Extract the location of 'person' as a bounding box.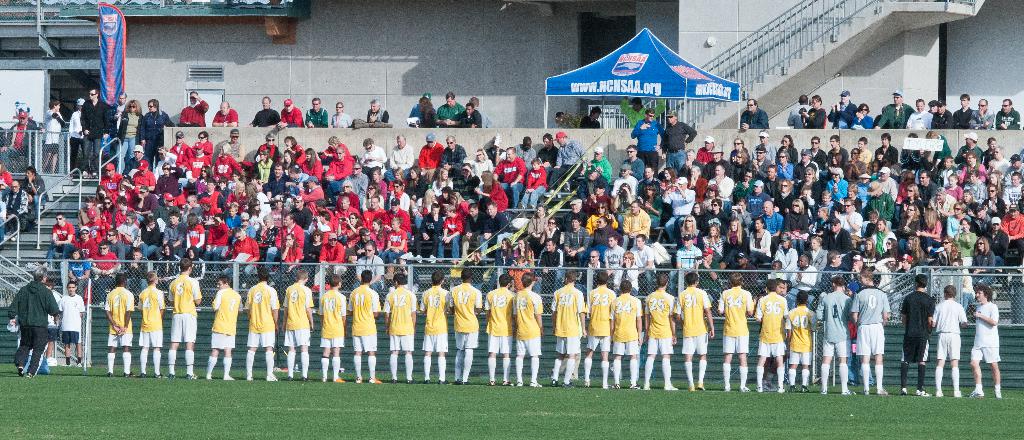
region(579, 109, 601, 131).
